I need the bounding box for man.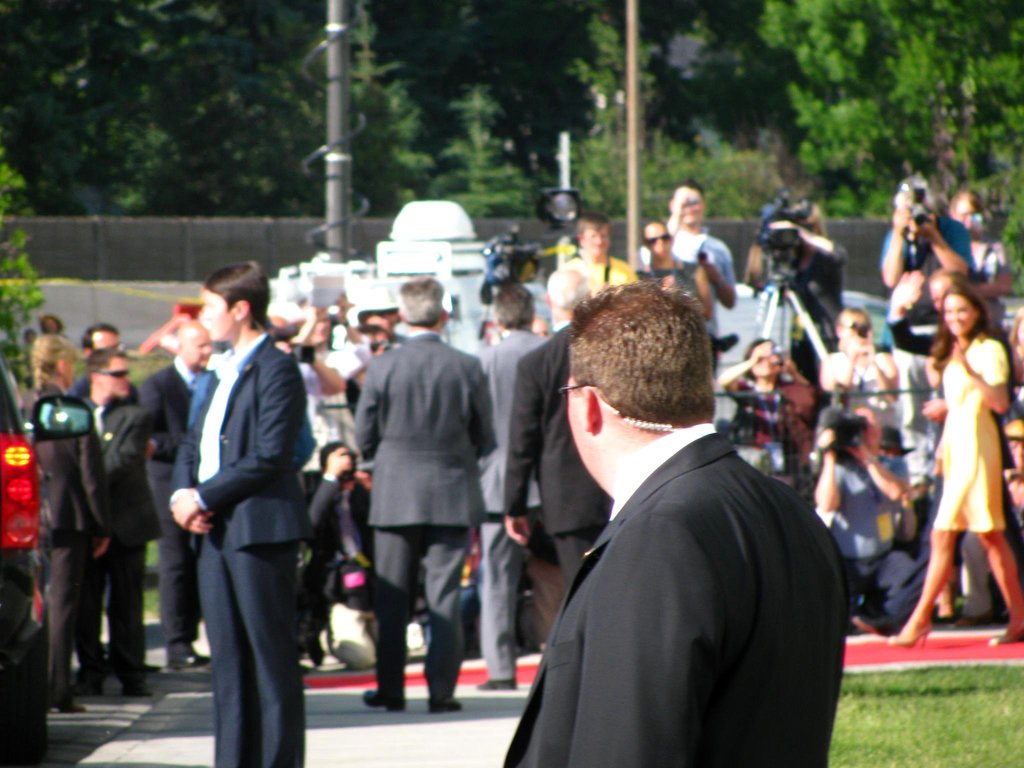
Here it is: 941 191 1012 310.
